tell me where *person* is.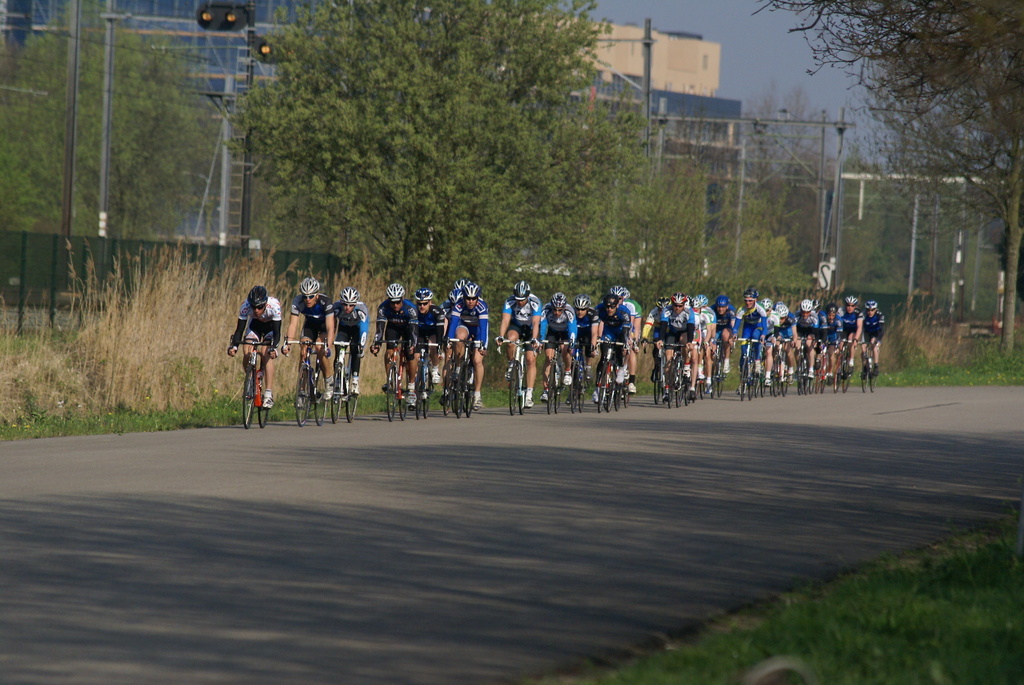
*person* is at crop(695, 298, 712, 386).
